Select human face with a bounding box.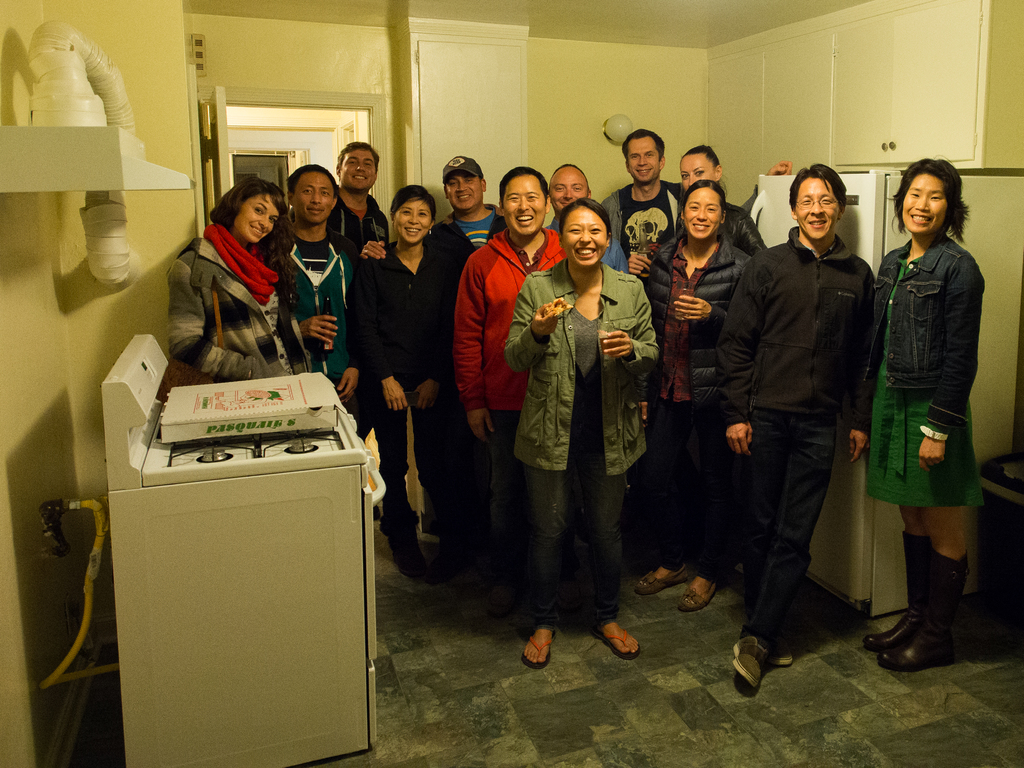
BBox(234, 189, 276, 241).
